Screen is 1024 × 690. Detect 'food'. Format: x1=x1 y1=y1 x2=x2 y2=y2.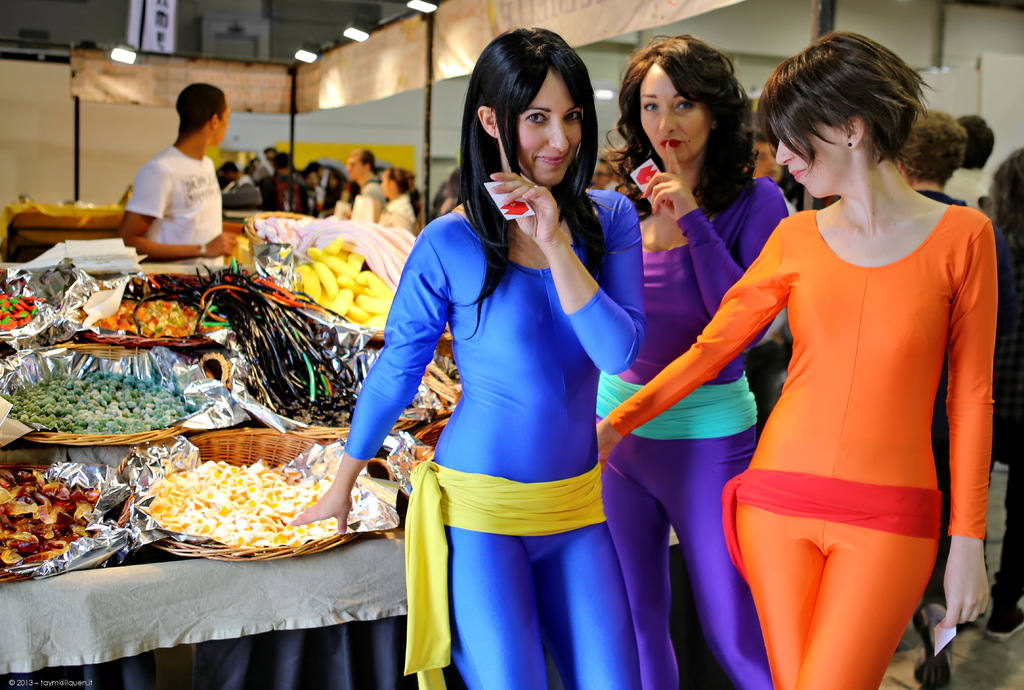
x1=0 y1=291 x2=42 y2=330.
